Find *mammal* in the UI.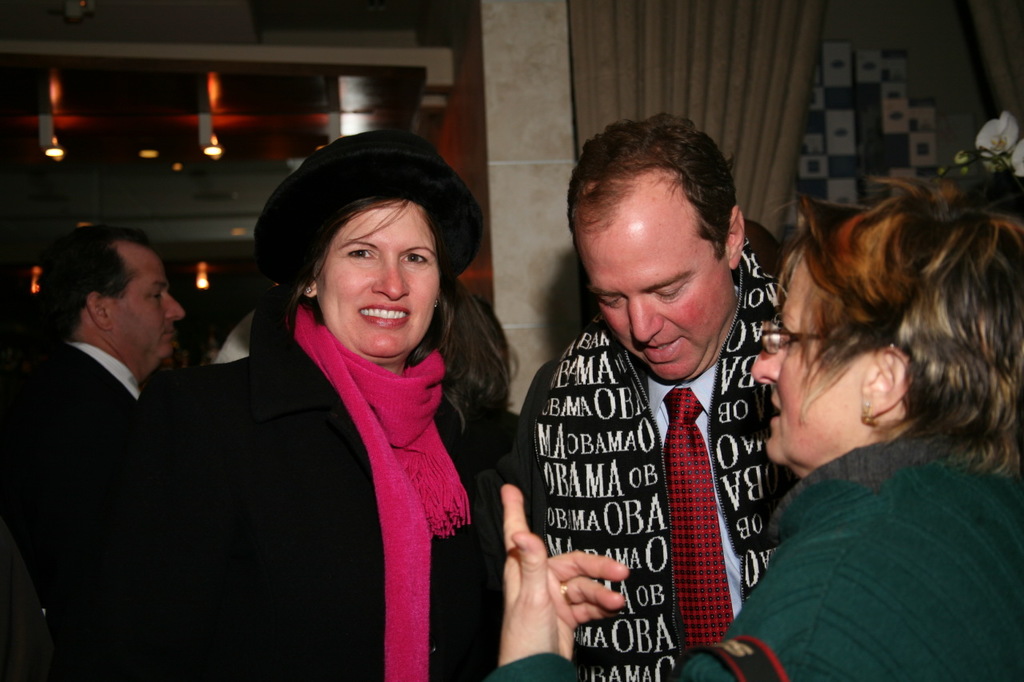
UI element at region(717, 143, 1023, 656).
